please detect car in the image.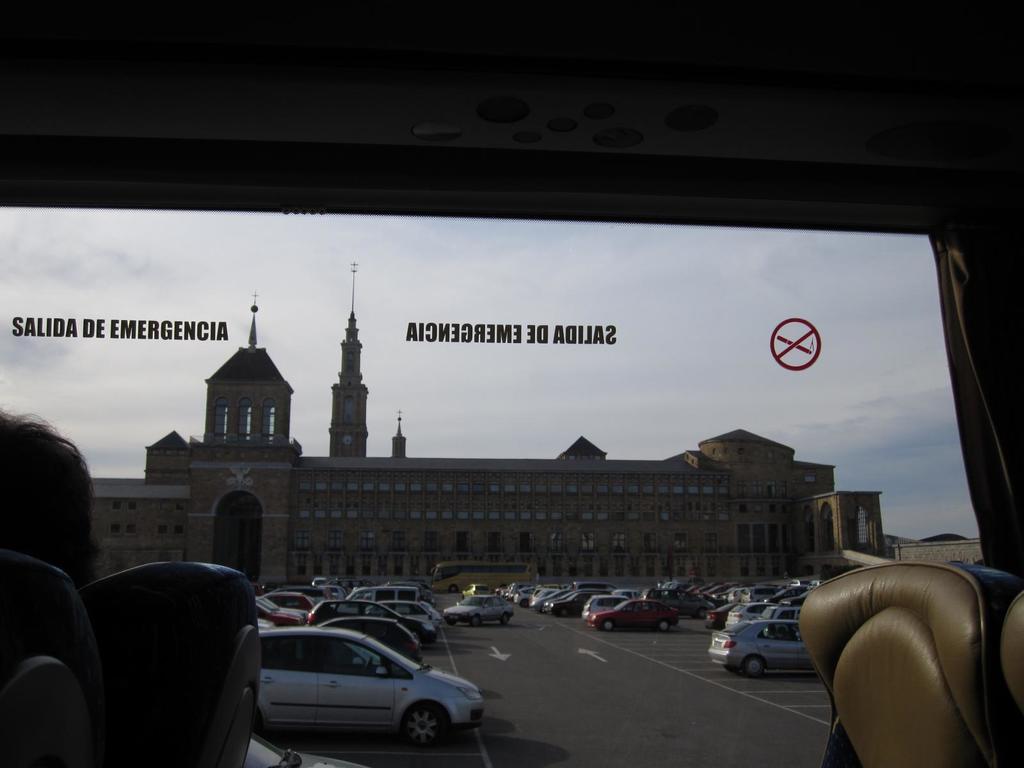
{"left": 705, "top": 614, "right": 810, "bottom": 680}.
